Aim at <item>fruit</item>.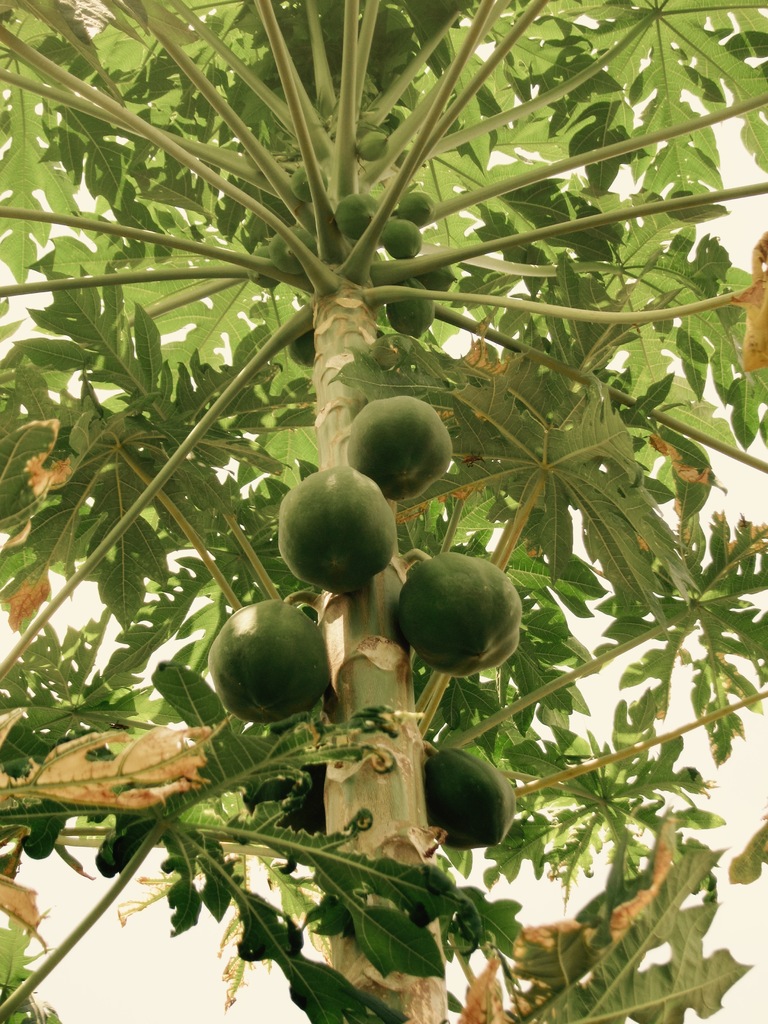
Aimed at <box>345,392,452,497</box>.
